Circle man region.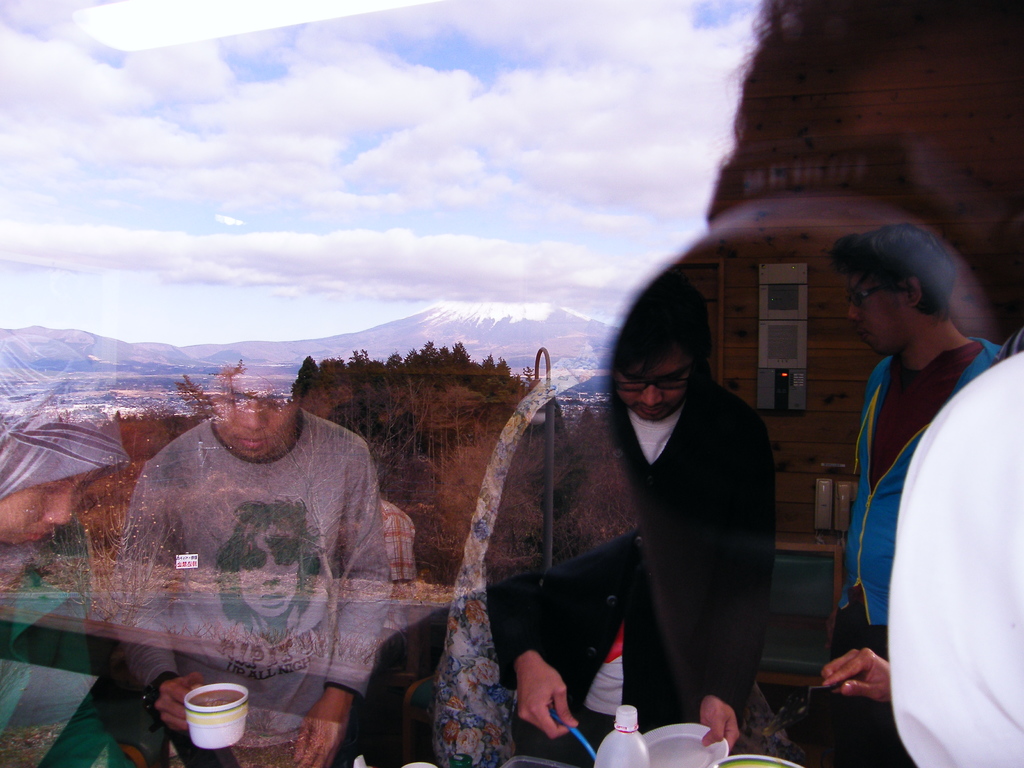
Region: rect(815, 220, 1008, 728).
